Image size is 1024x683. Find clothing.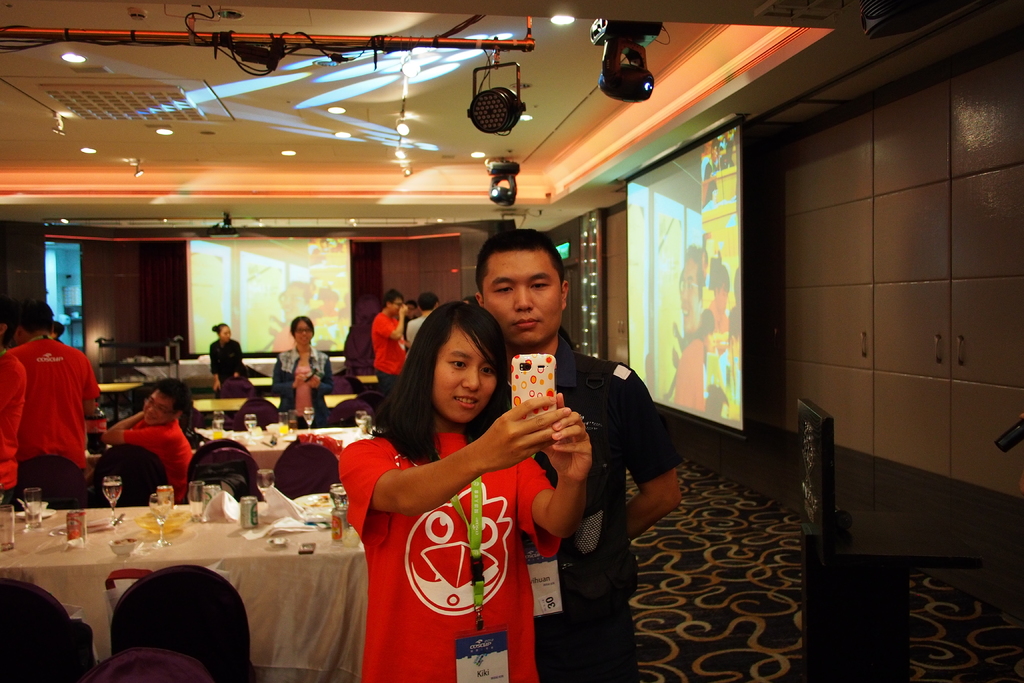
l=408, t=314, r=426, b=348.
